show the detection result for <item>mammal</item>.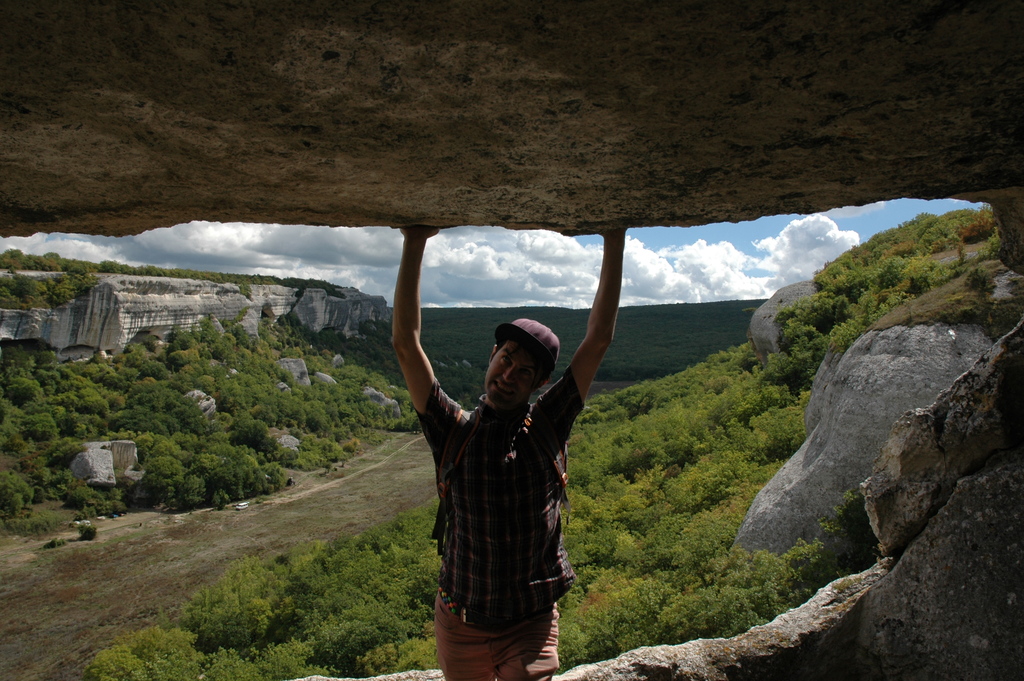
(left=407, top=224, right=618, bottom=678).
